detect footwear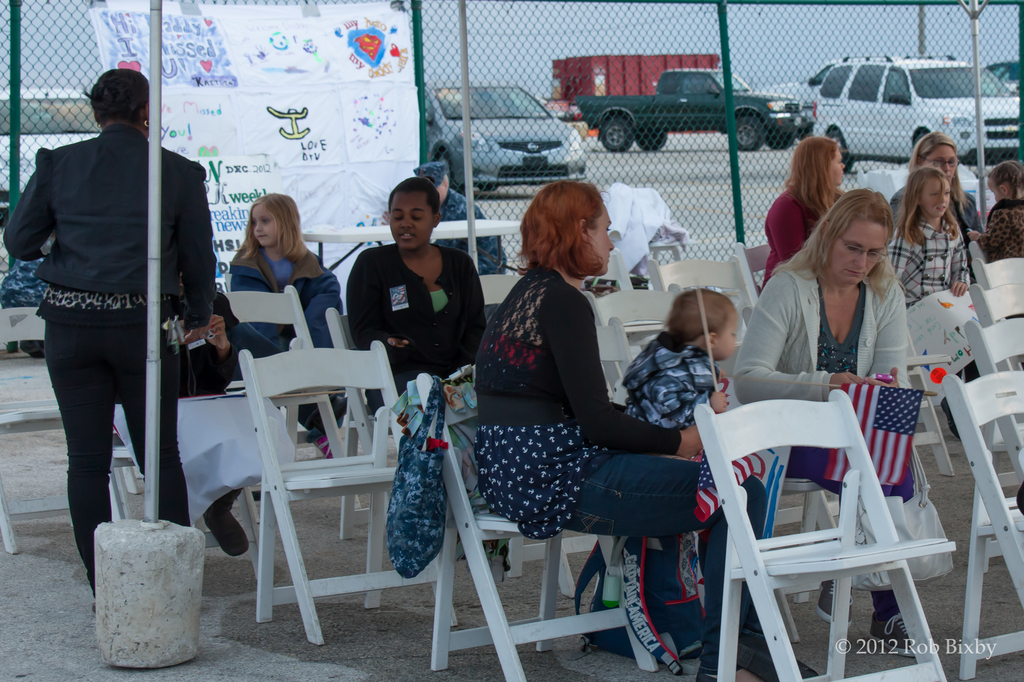
select_region(689, 650, 804, 681)
